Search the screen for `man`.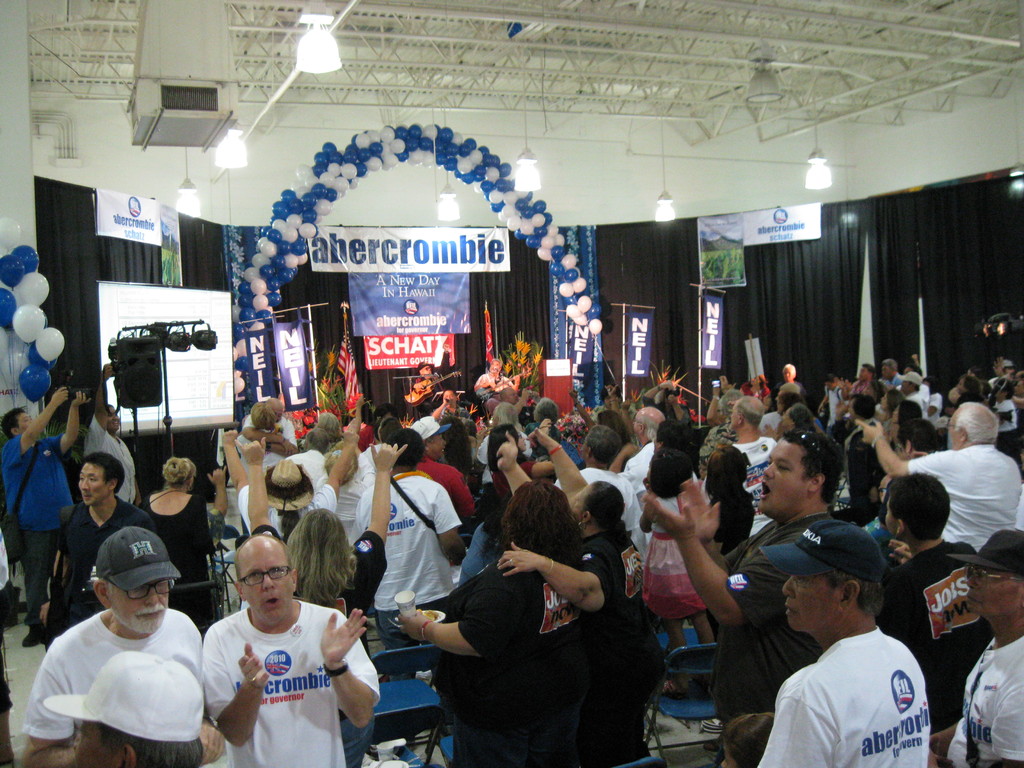
Found at x1=574, y1=419, x2=637, y2=534.
